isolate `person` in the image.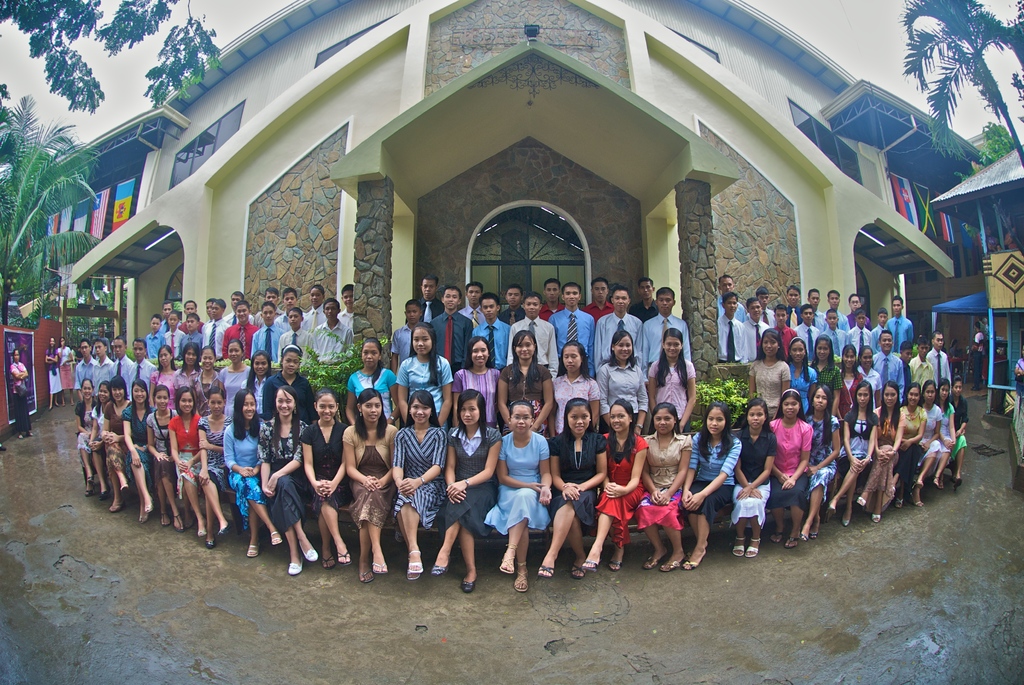
Isolated region: box=[449, 335, 500, 424].
